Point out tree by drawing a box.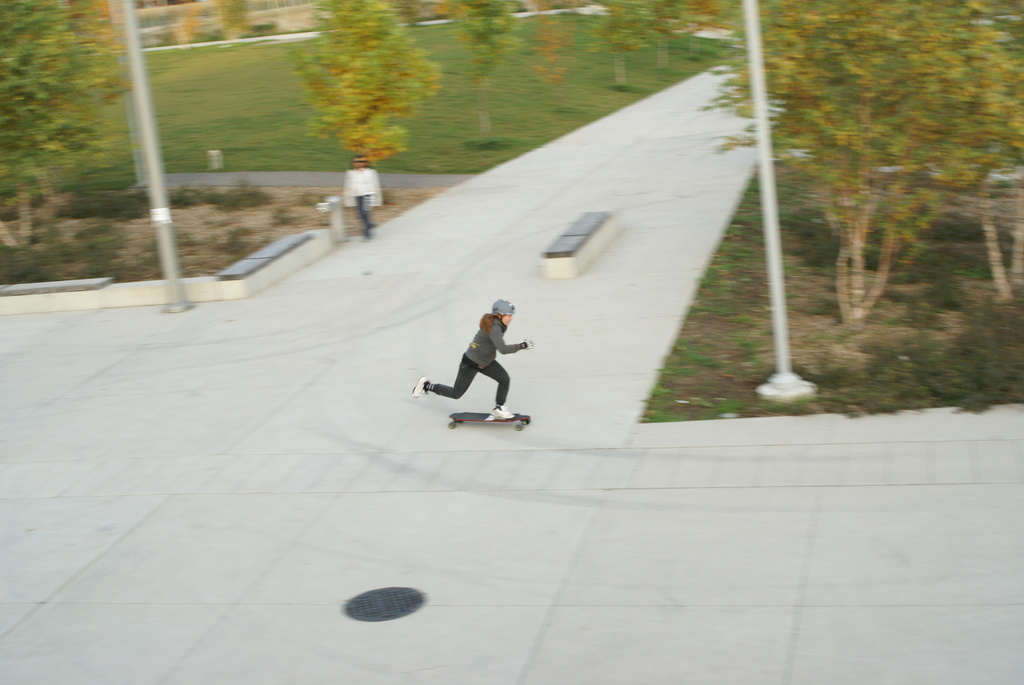
641 0 694 56.
